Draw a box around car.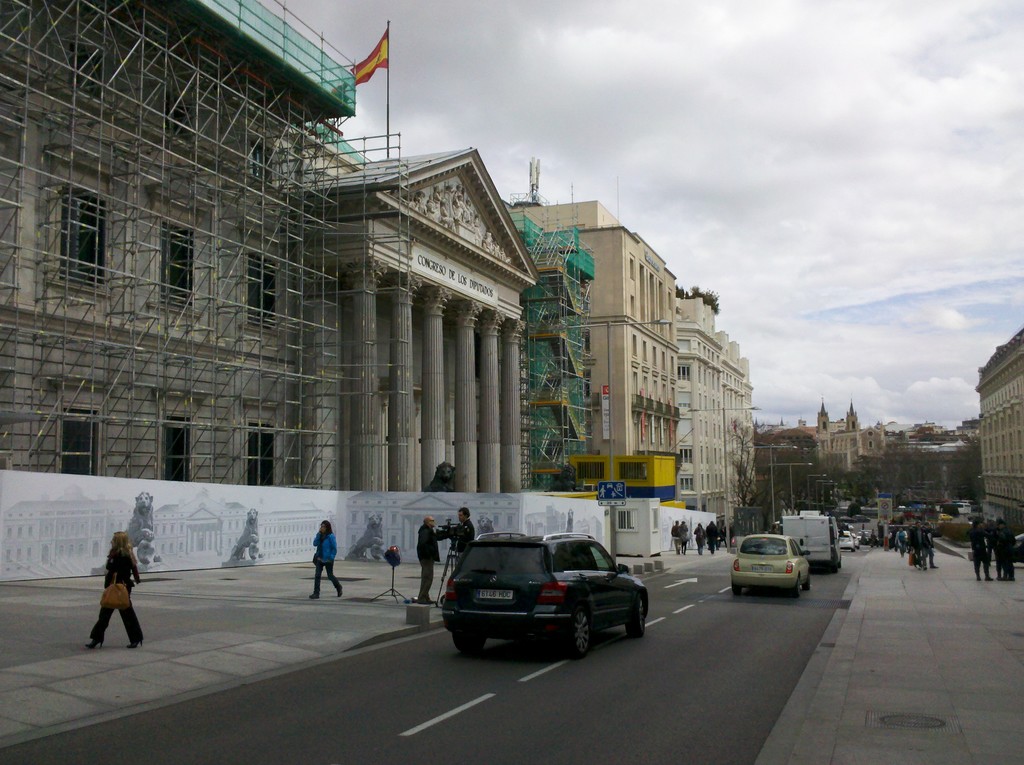
locate(730, 534, 810, 600).
